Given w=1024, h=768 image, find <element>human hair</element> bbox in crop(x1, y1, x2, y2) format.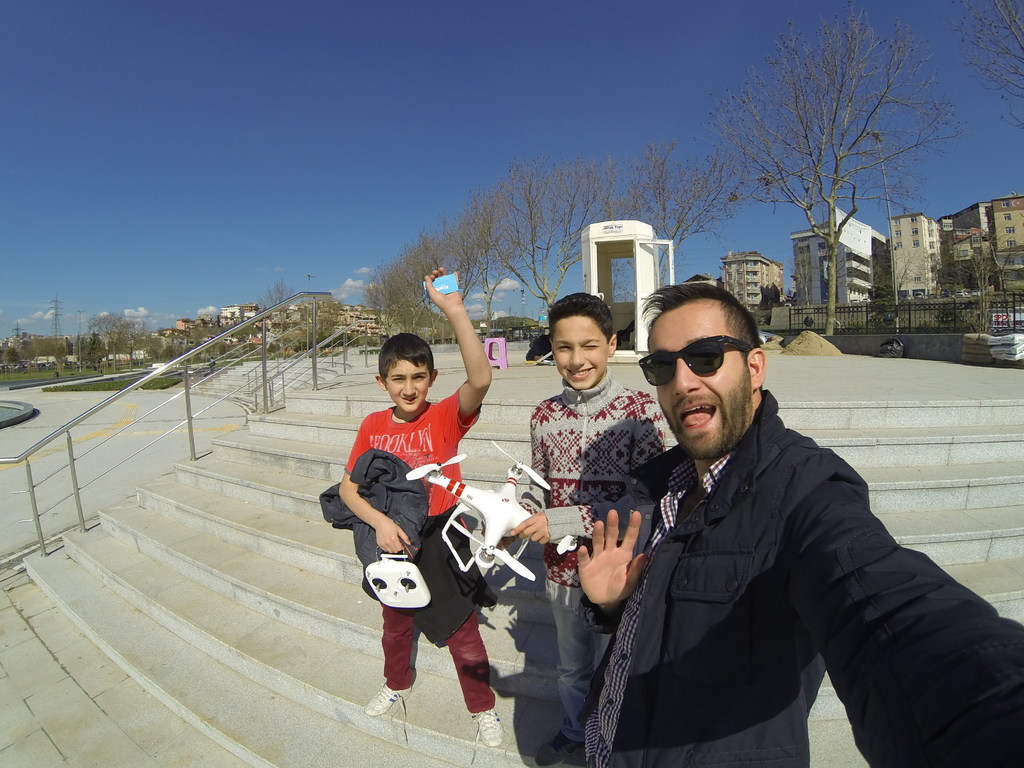
crop(378, 332, 435, 385).
